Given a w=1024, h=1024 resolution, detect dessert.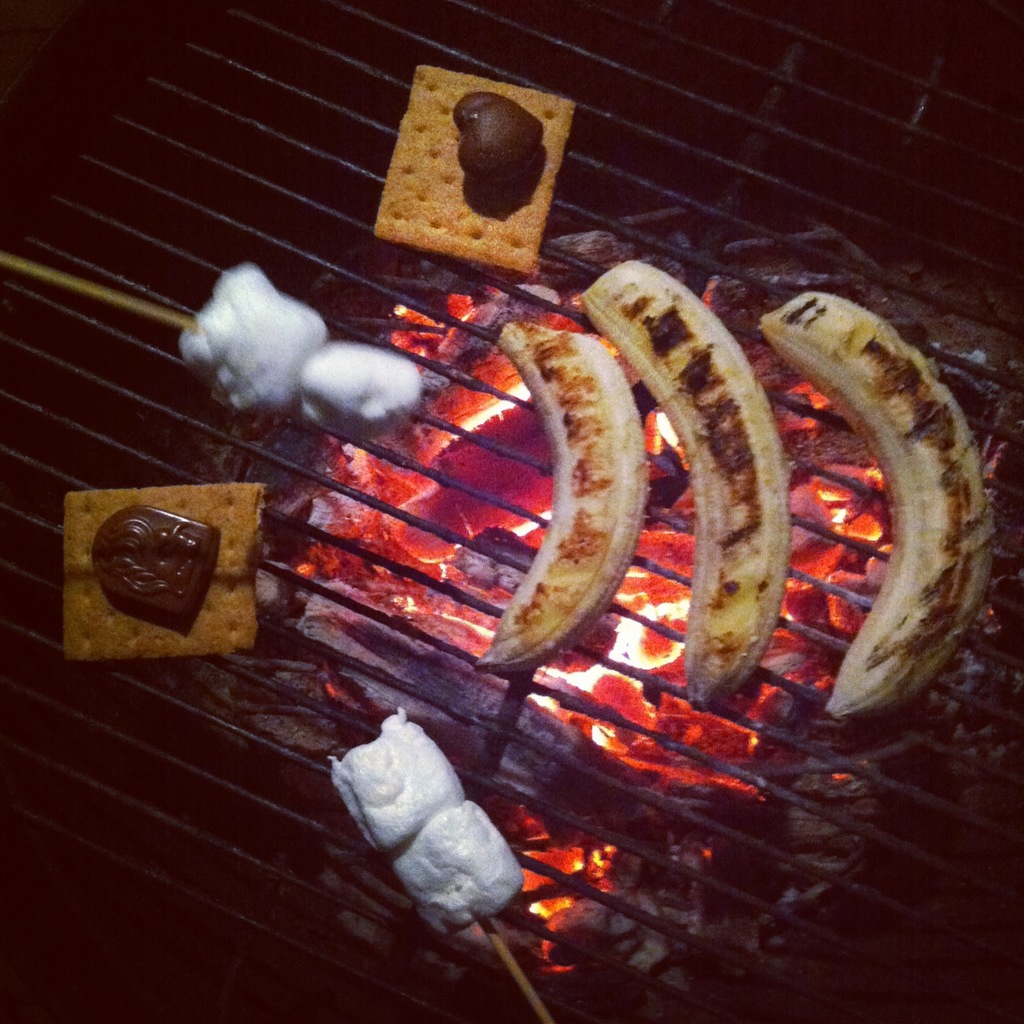
(x1=366, y1=78, x2=555, y2=287).
